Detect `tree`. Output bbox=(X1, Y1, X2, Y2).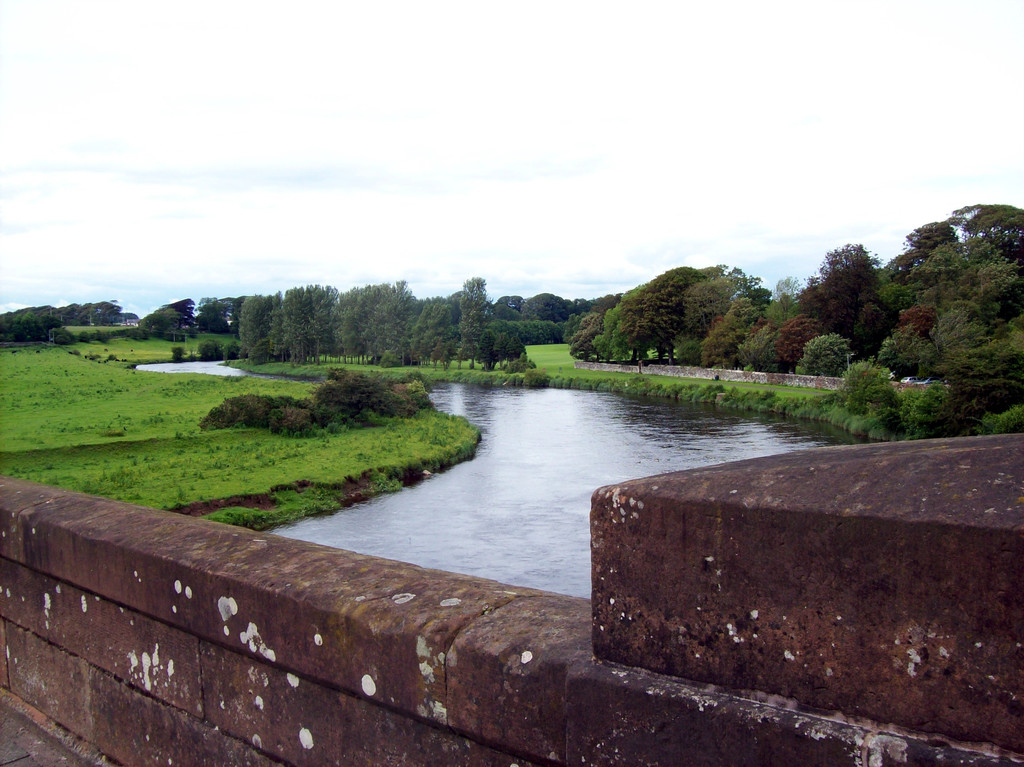
bbox=(492, 296, 523, 321).
